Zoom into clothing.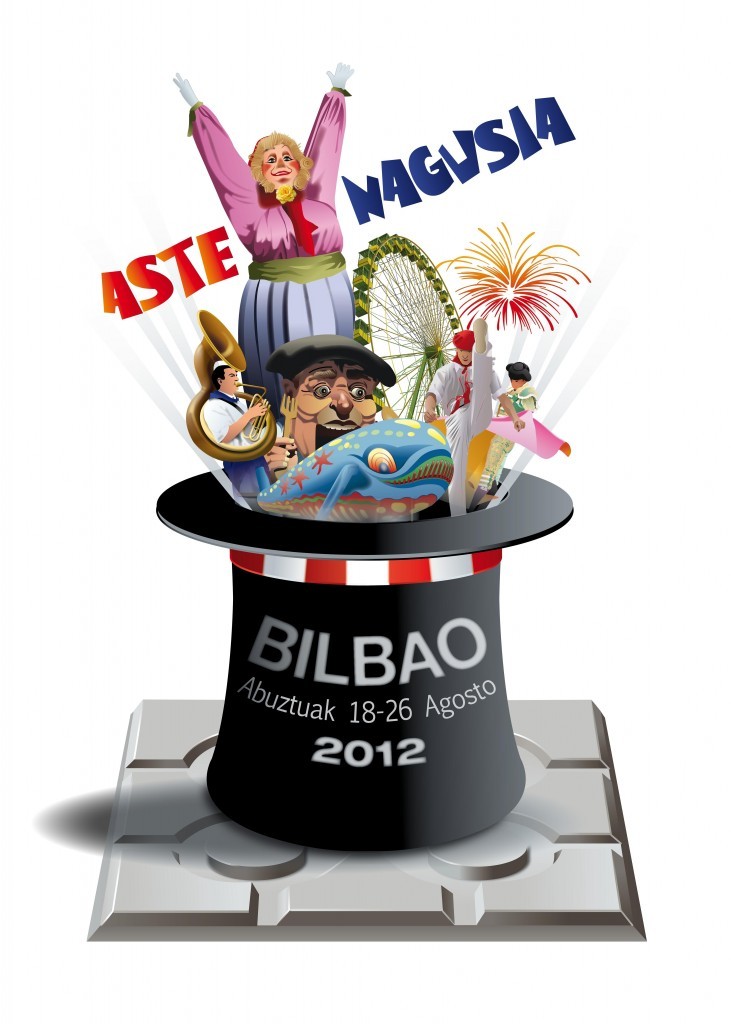
Zoom target: region(187, 88, 349, 419).
